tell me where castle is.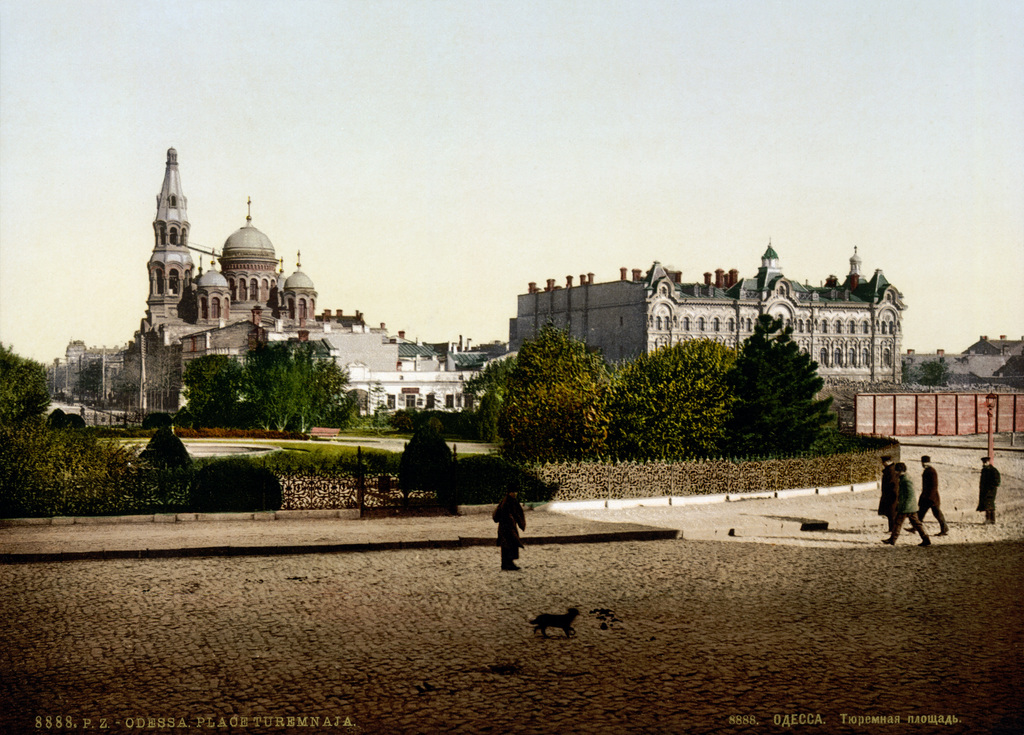
castle is at BBox(114, 141, 320, 417).
